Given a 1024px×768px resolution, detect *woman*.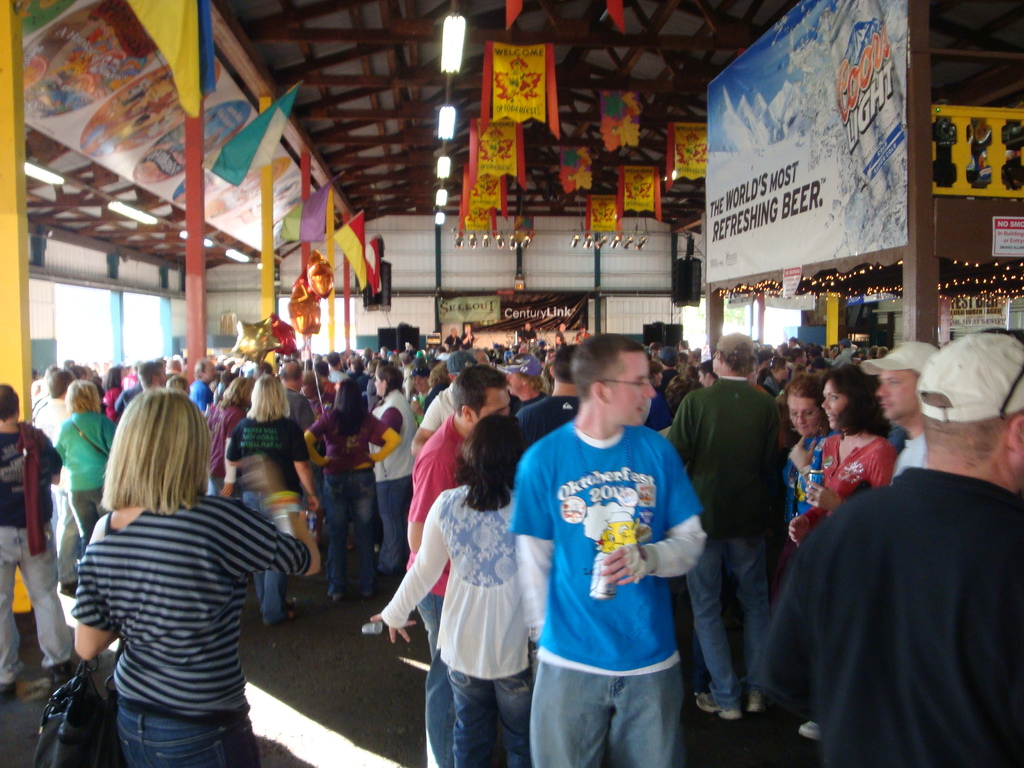
{"left": 369, "top": 413, "right": 537, "bottom": 767}.
